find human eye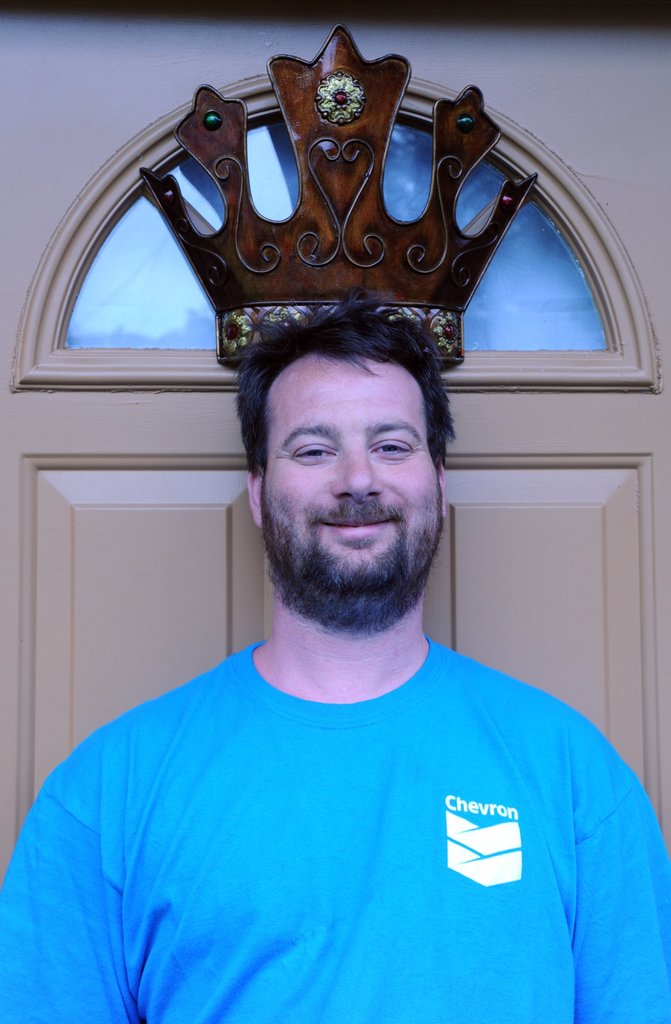
286,436,341,464
